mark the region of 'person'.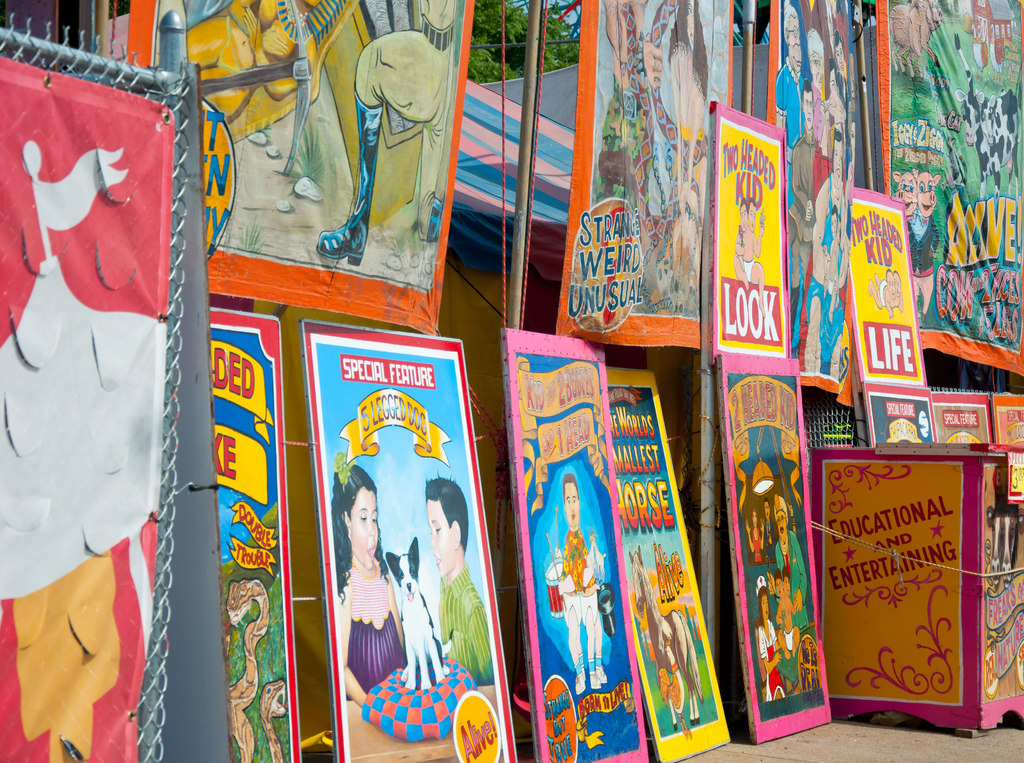
Region: bbox(756, 576, 785, 700).
